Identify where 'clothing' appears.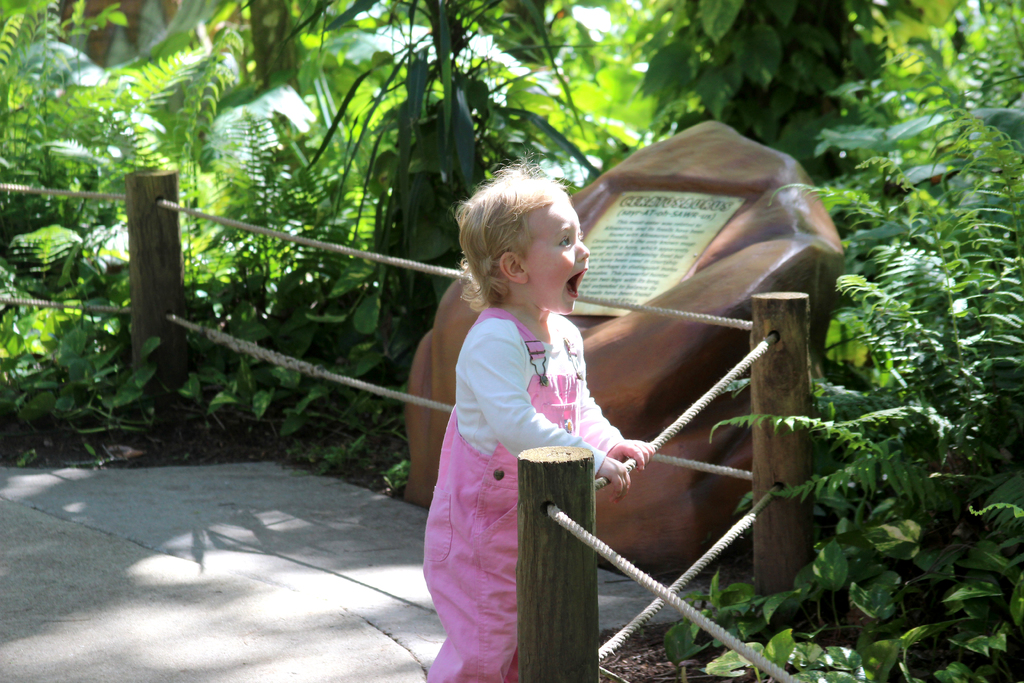
Appears at 421/269/589/635.
